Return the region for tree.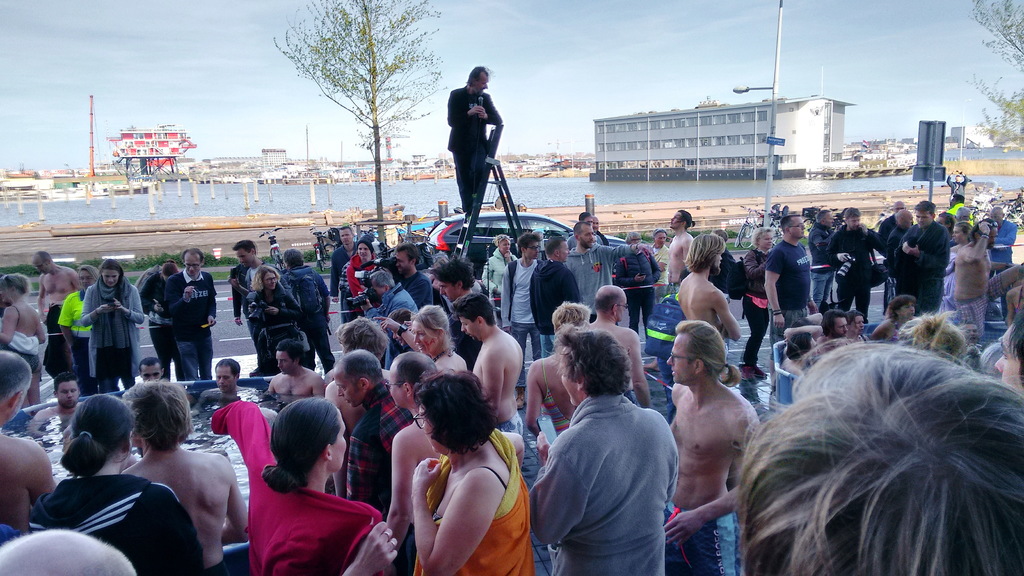
[left=263, top=0, right=451, bottom=260].
